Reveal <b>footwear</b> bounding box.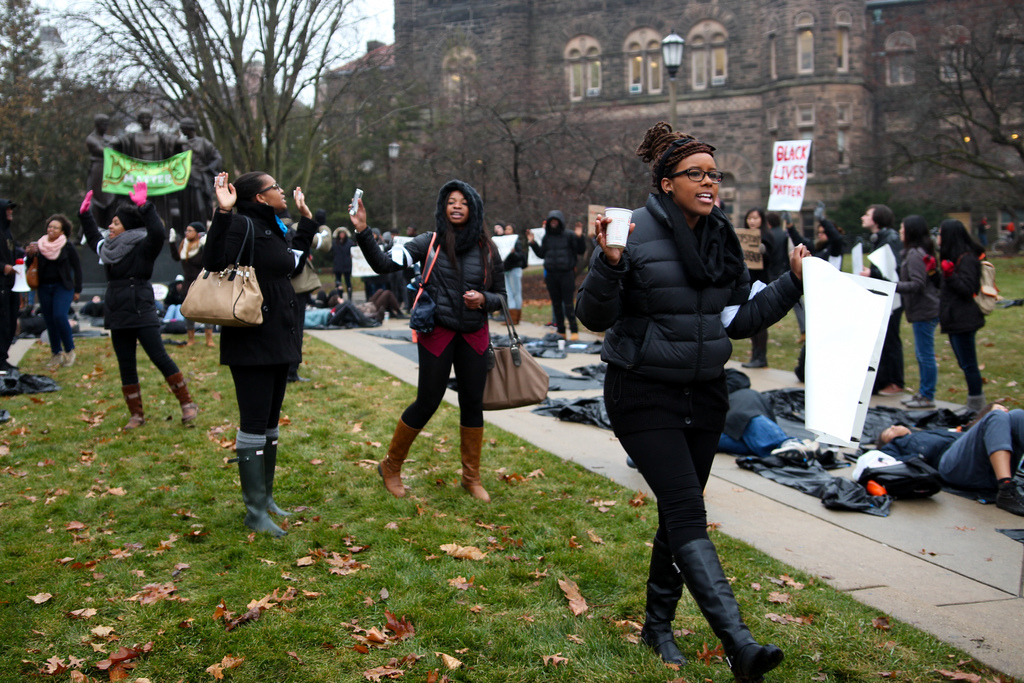
Revealed: box=[874, 384, 901, 398].
